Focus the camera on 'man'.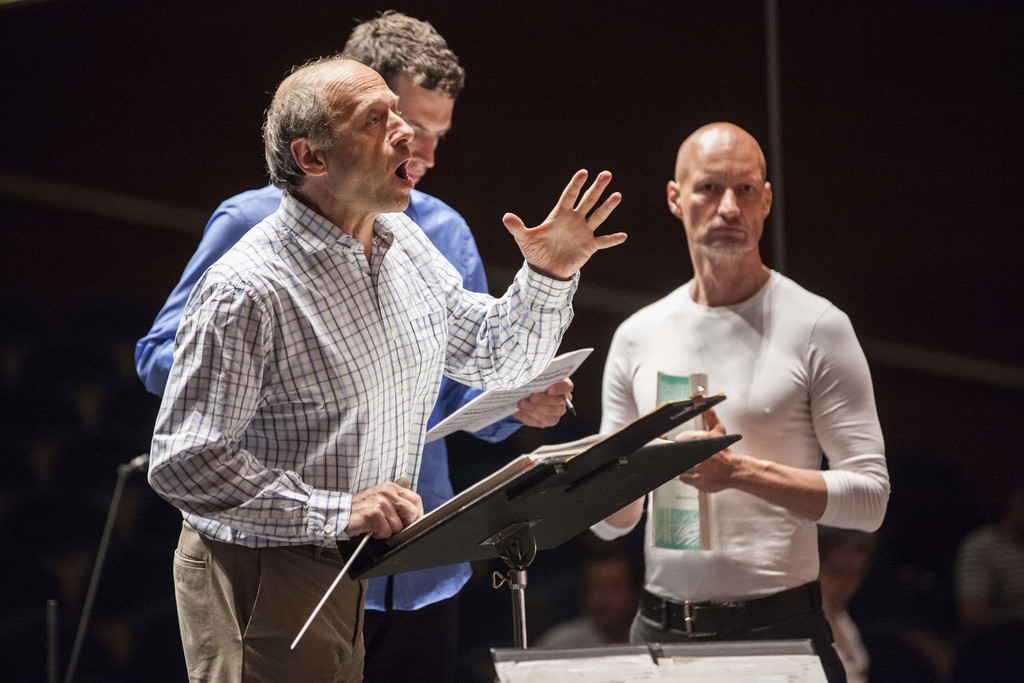
Focus region: select_region(818, 529, 911, 682).
